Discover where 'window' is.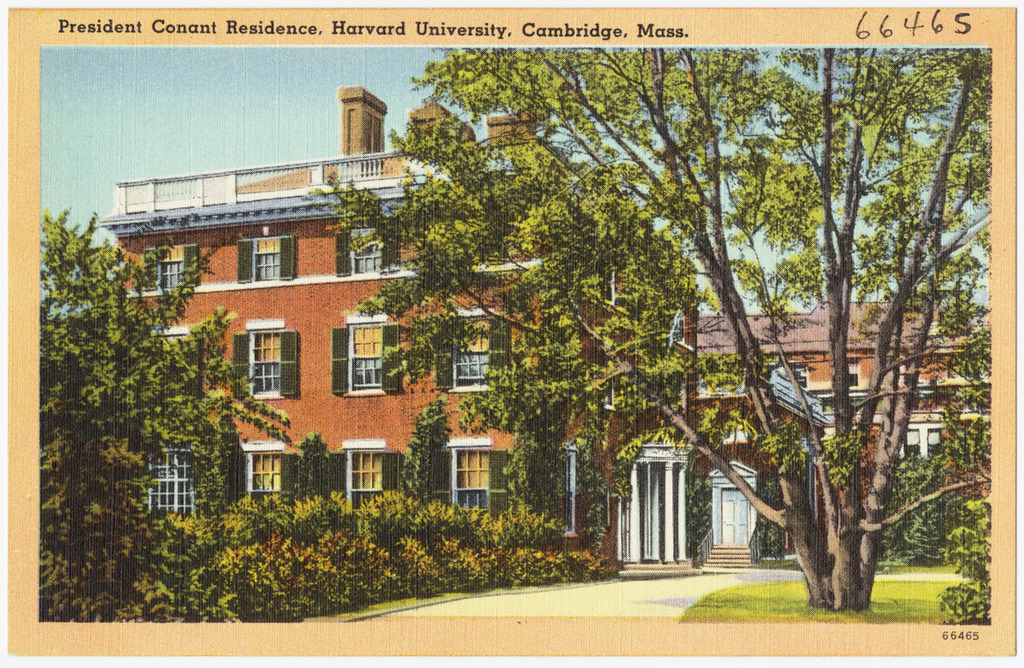
Discovered at [left=246, top=449, right=284, bottom=504].
